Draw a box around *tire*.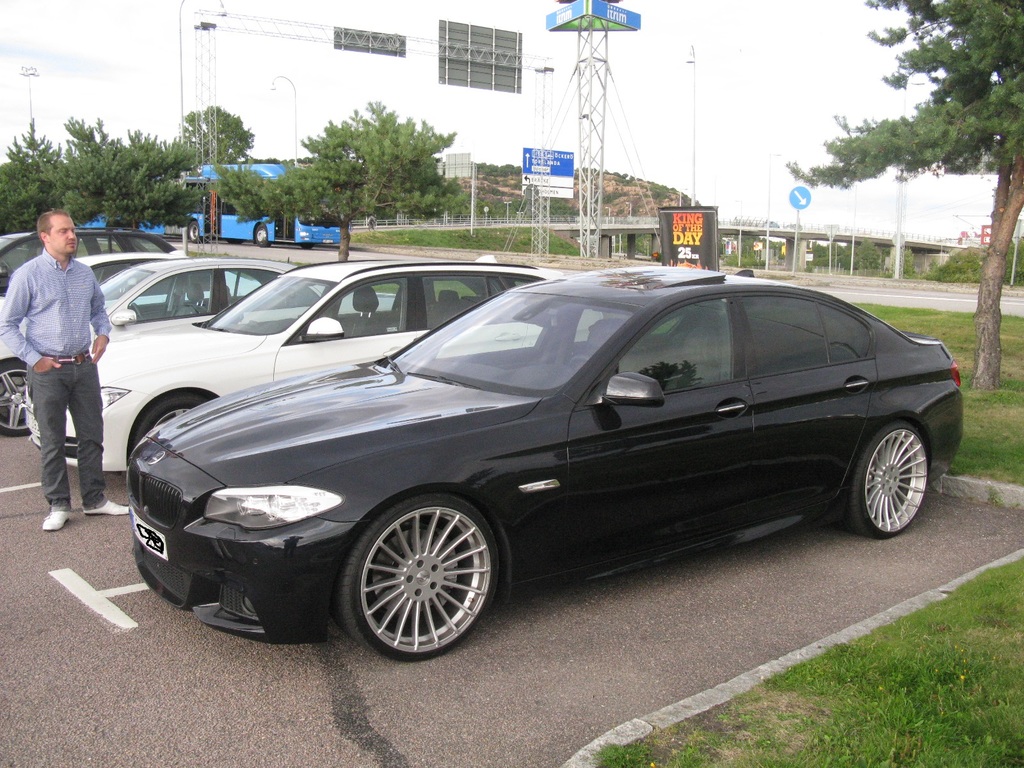
pyautogui.locateOnScreen(0, 358, 54, 436).
